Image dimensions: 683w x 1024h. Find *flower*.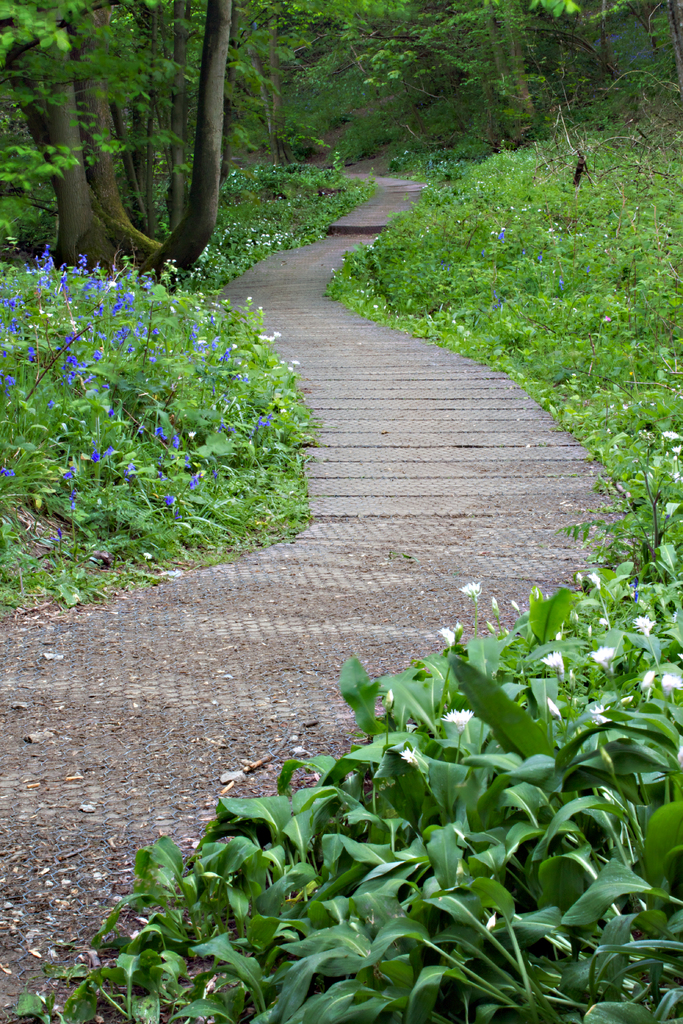
(left=549, top=699, right=563, bottom=720).
